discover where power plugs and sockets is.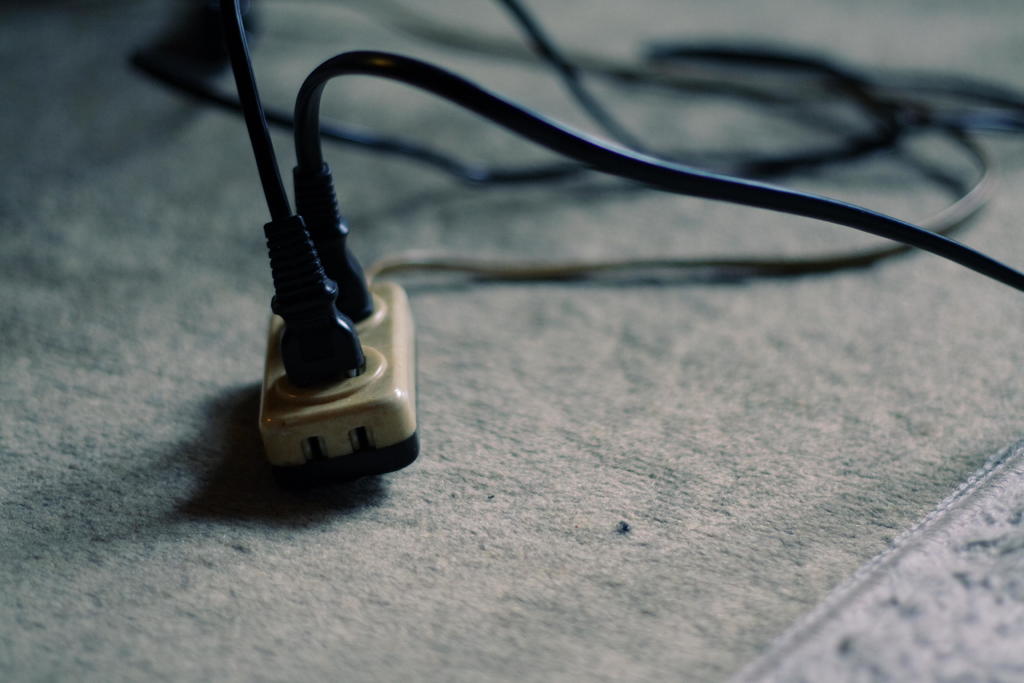
Discovered at bbox=[266, 277, 419, 483].
